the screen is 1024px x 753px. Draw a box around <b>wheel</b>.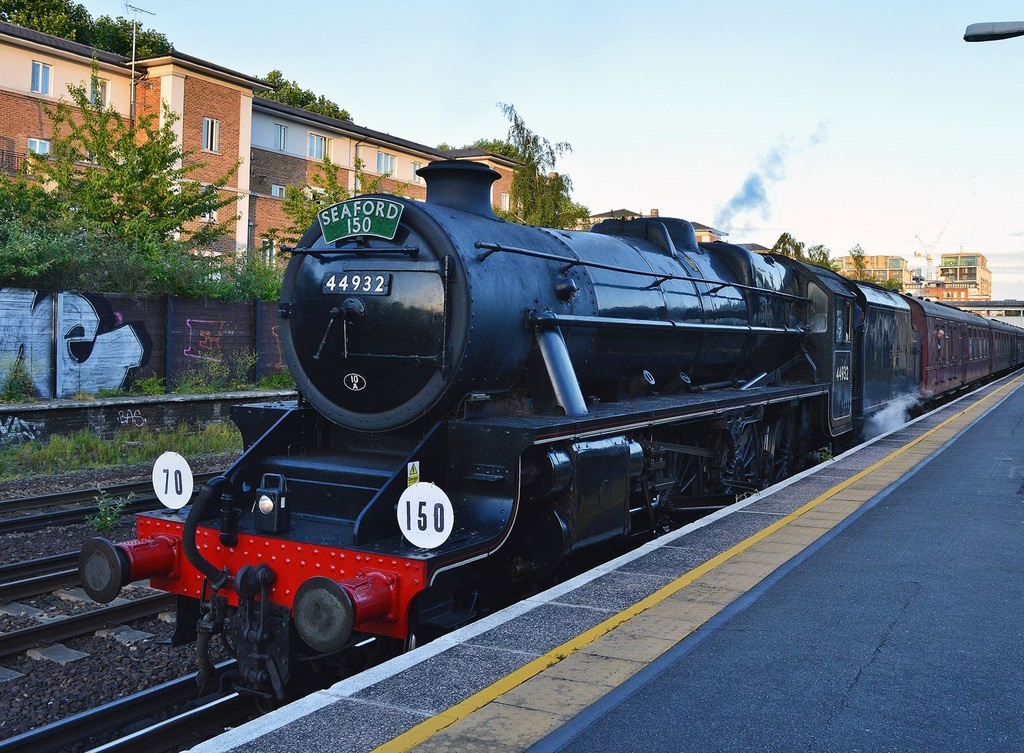
x1=659 y1=429 x2=703 y2=524.
